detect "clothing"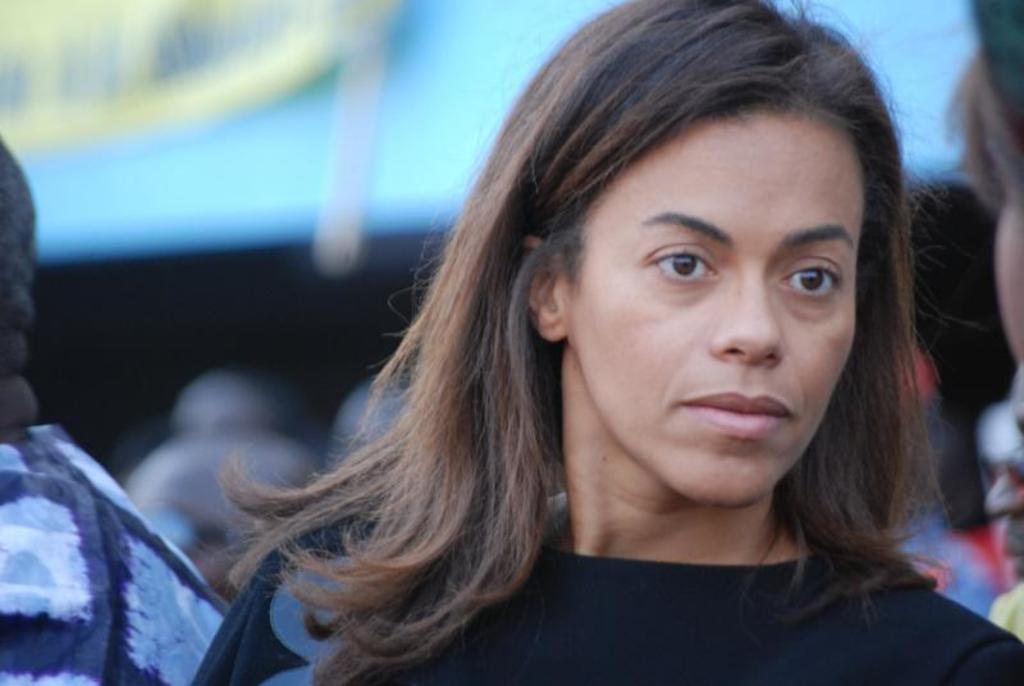
(957,523,1011,591)
